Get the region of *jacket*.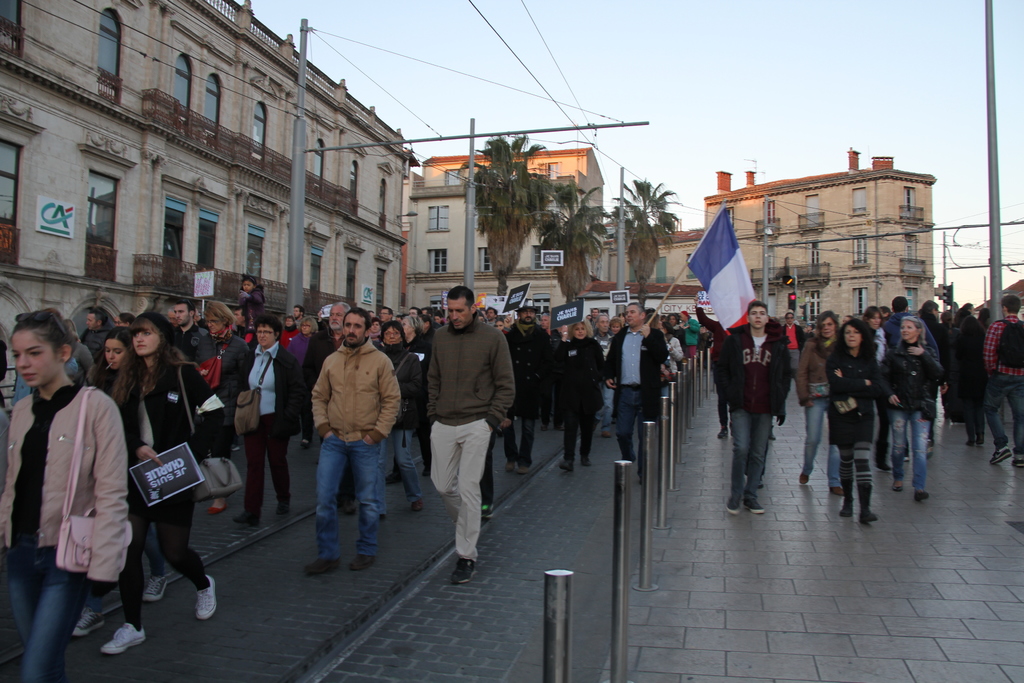
(left=828, top=349, right=886, bottom=448).
